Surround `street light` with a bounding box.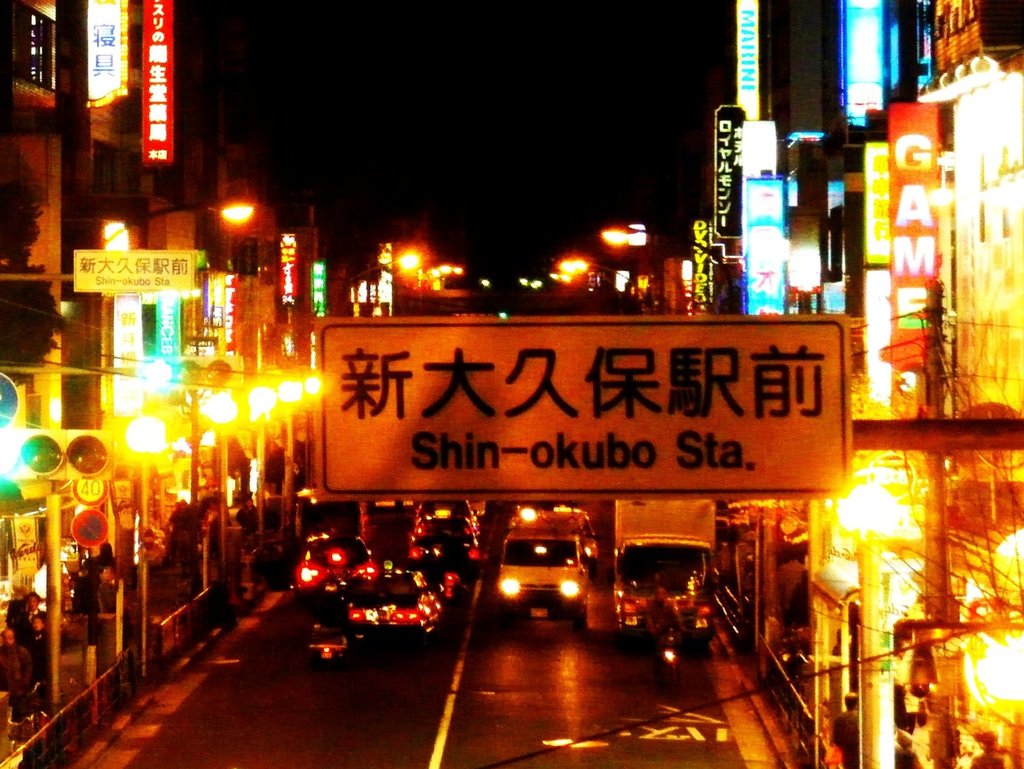
[122, 412, 166, 669].
